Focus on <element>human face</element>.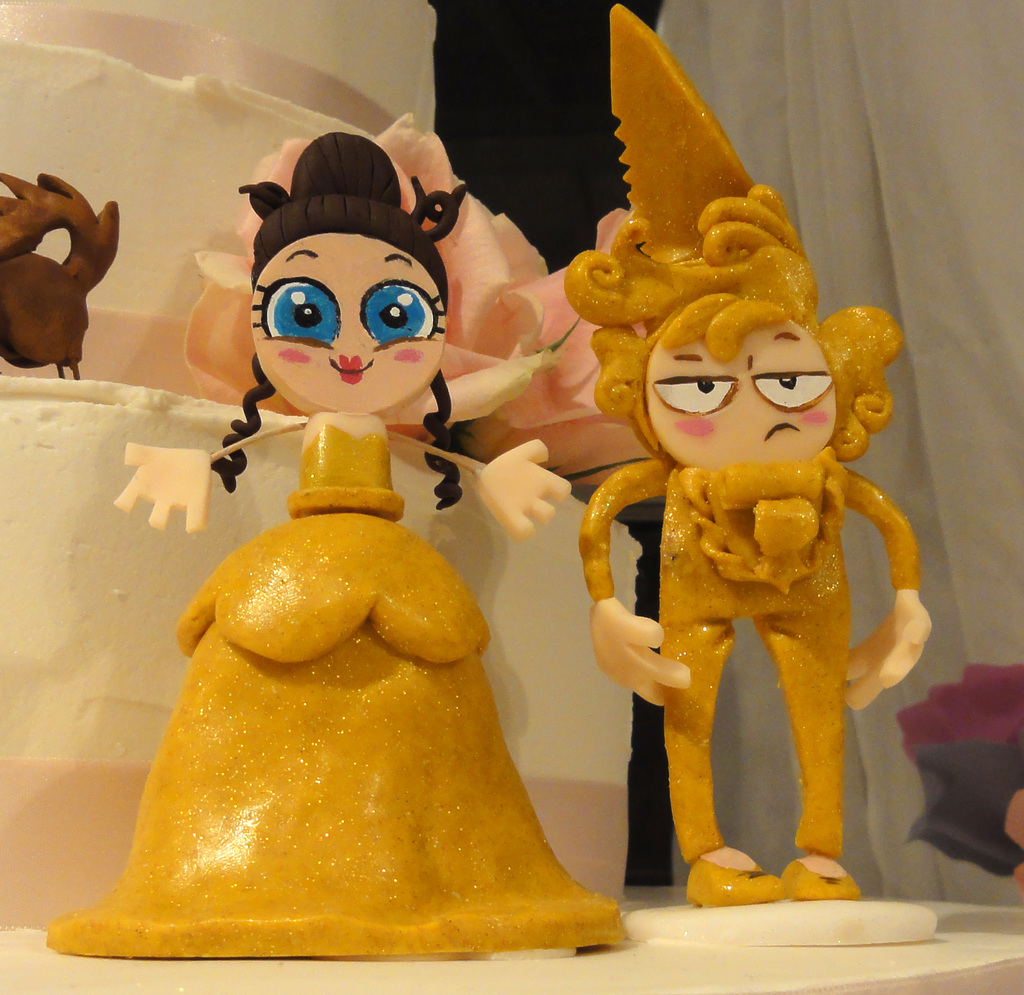
Focused at locate(639, 312, 840, 461).
